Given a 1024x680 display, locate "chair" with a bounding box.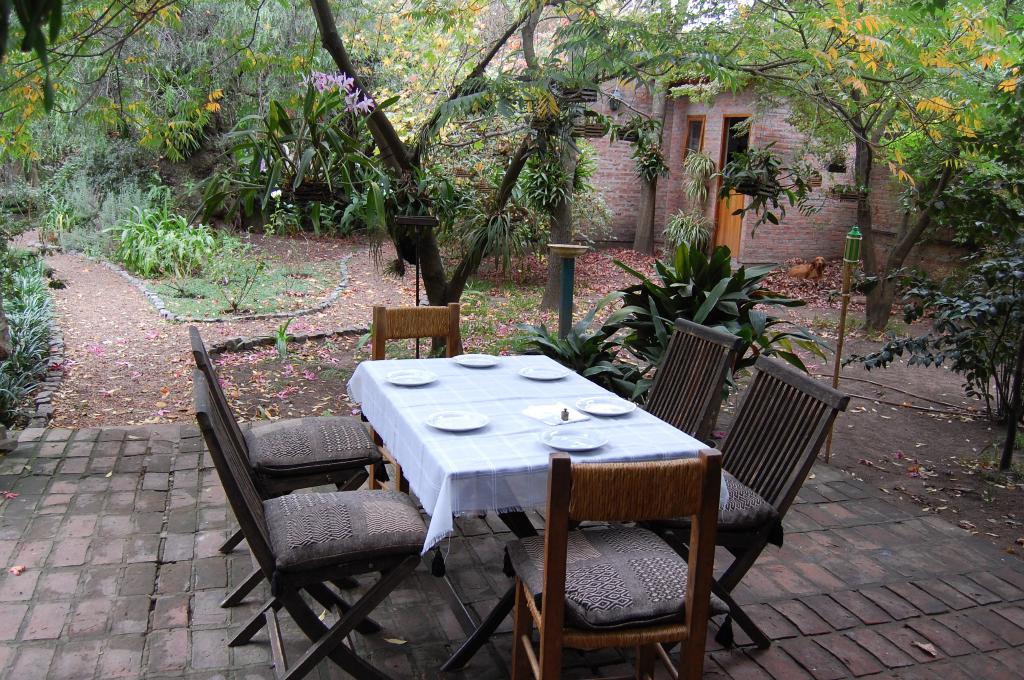
Located: bbox(191, 367, 434, 679).
